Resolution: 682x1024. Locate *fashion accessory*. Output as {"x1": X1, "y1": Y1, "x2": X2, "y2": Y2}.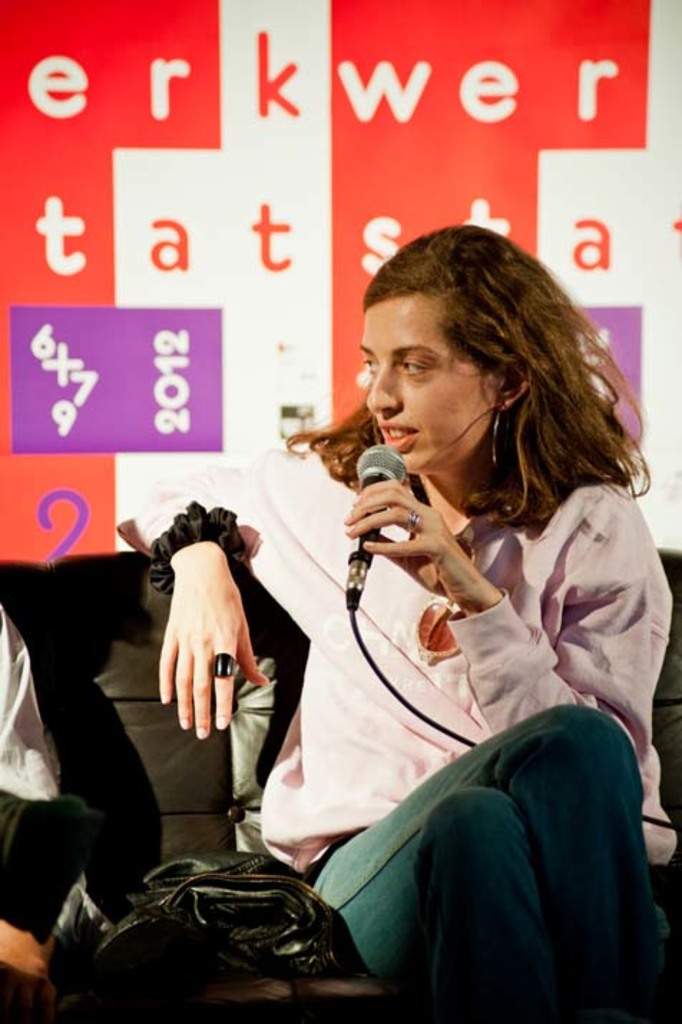
{"x1": 139, "y1": 496, "x2": 259, "y2": 584}.
